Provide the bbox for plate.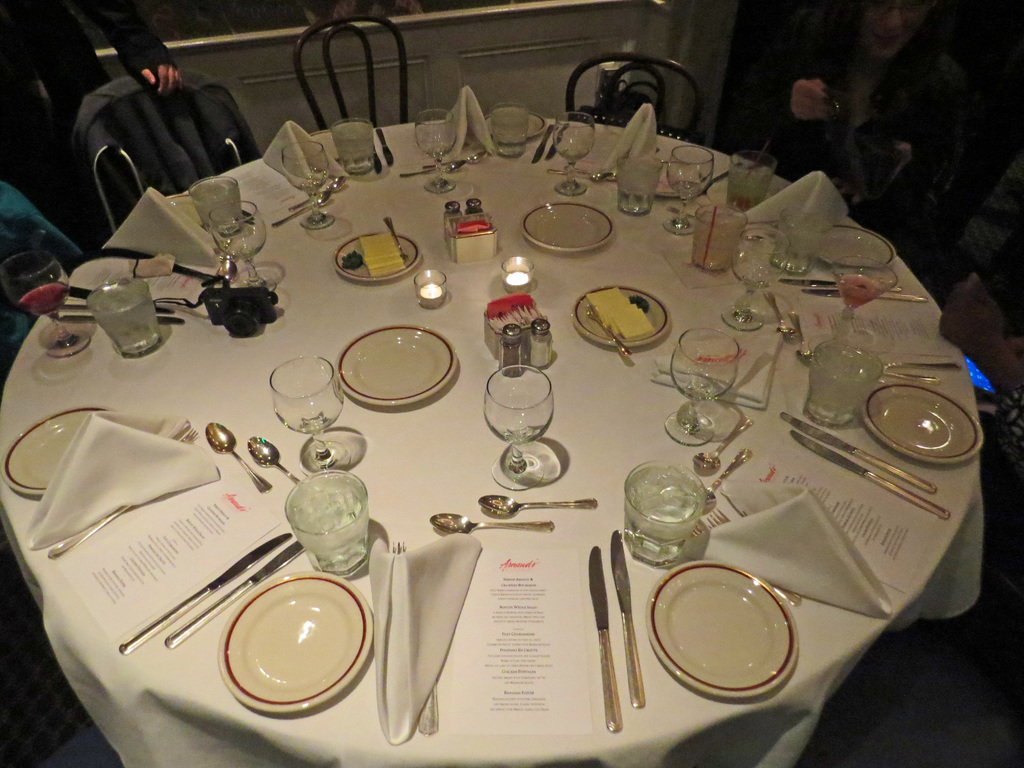
{"left": 484, "top": 105, "right": 551, "bottom": 152}.
